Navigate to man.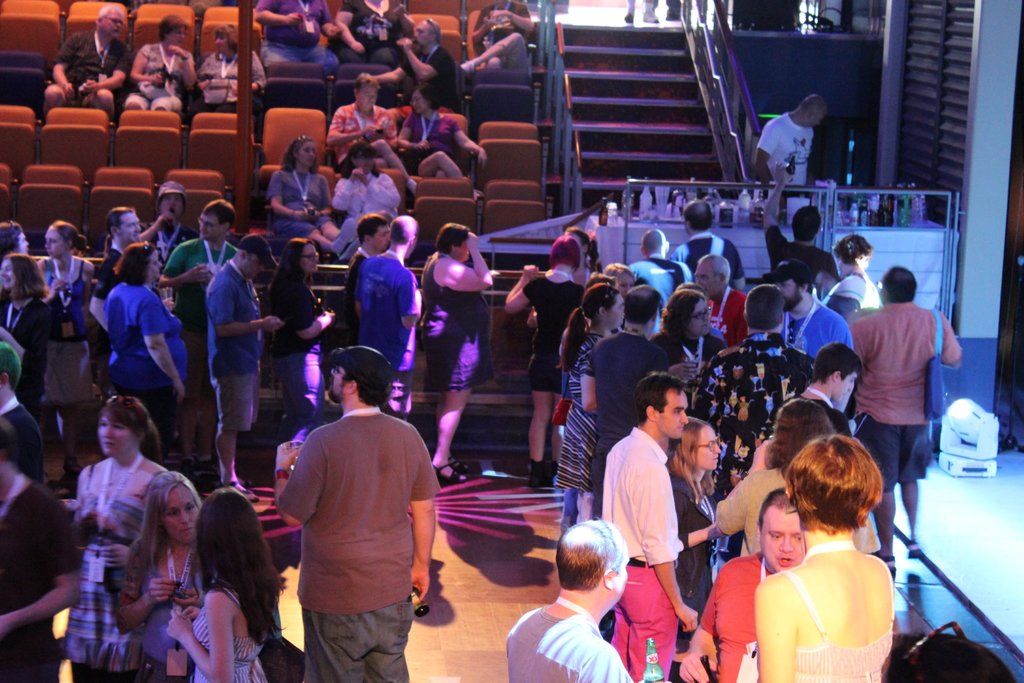
Navigation target: <region>355, 215, 426, 420</region>.
